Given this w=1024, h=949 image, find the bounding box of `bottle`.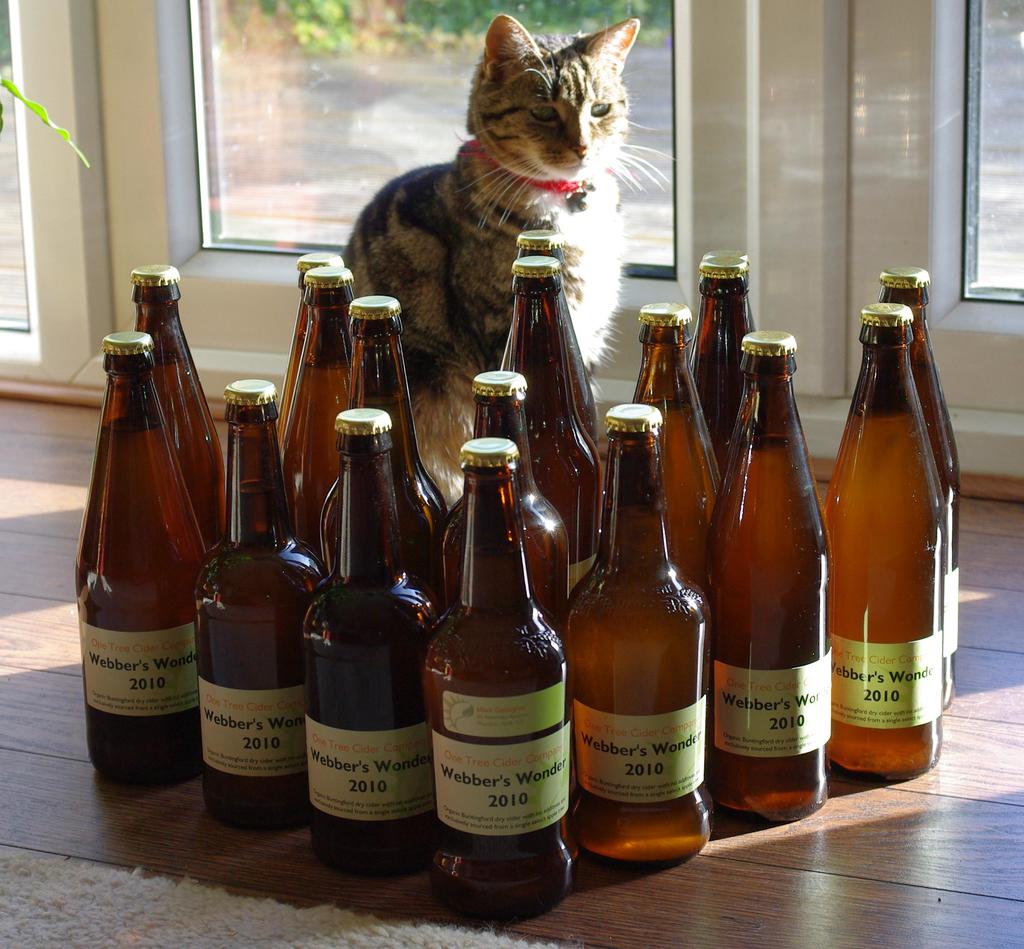
683, 323, 837, 827.
